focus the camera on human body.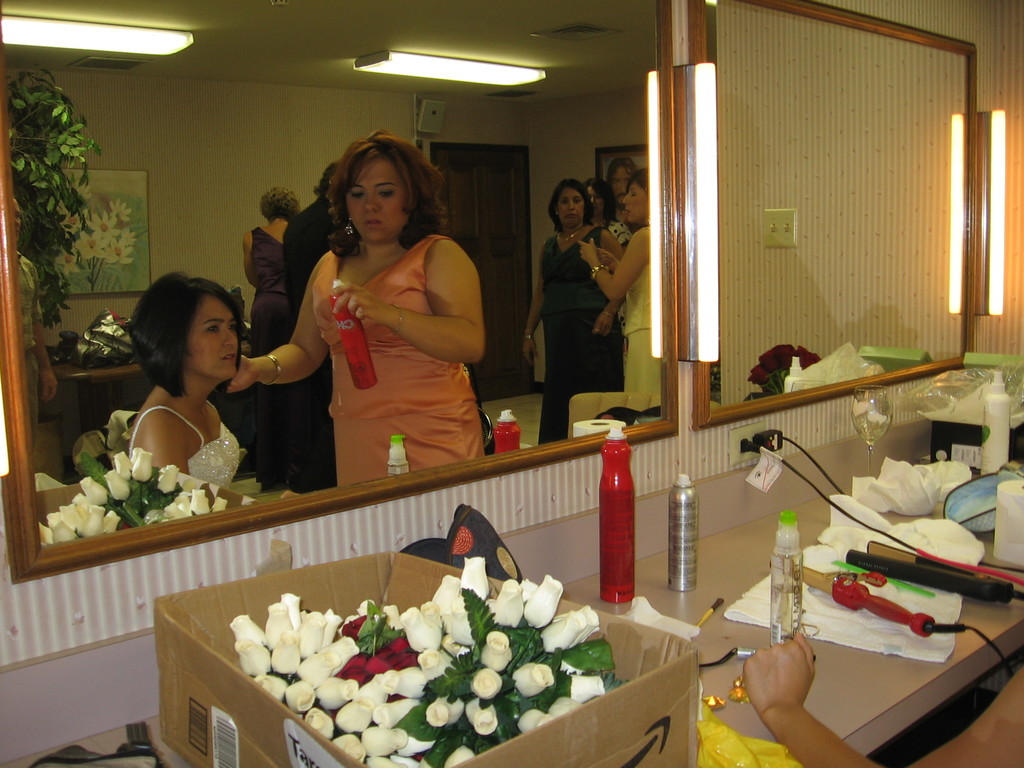
Focus region: box(225, 150, 504, 499).
